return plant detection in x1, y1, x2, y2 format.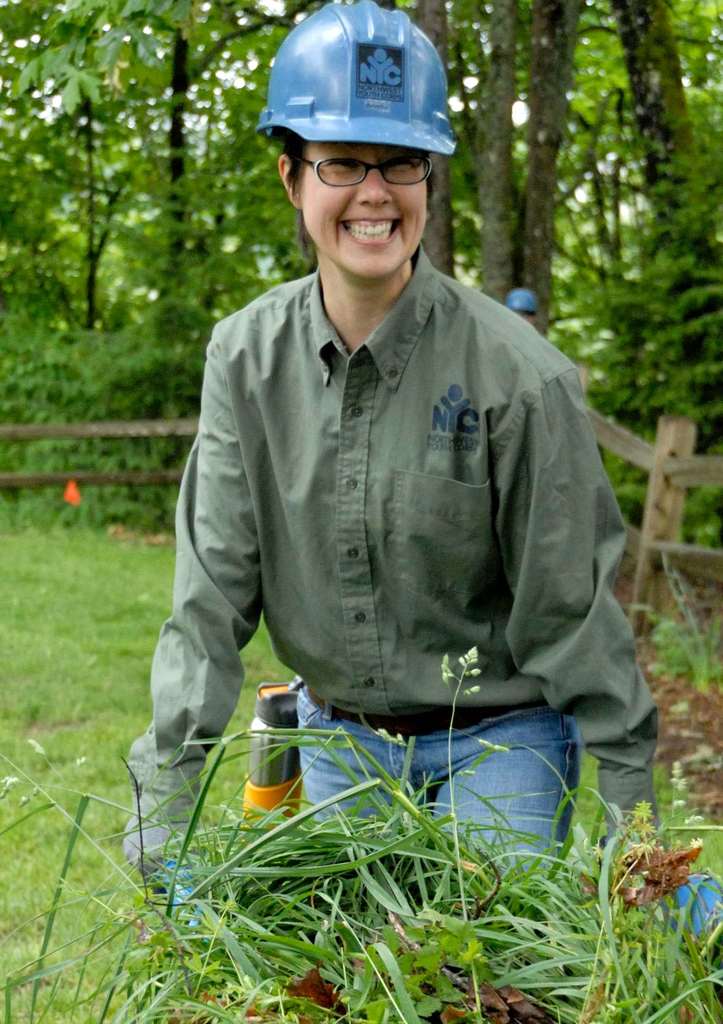
620, 796, 705, 922.
